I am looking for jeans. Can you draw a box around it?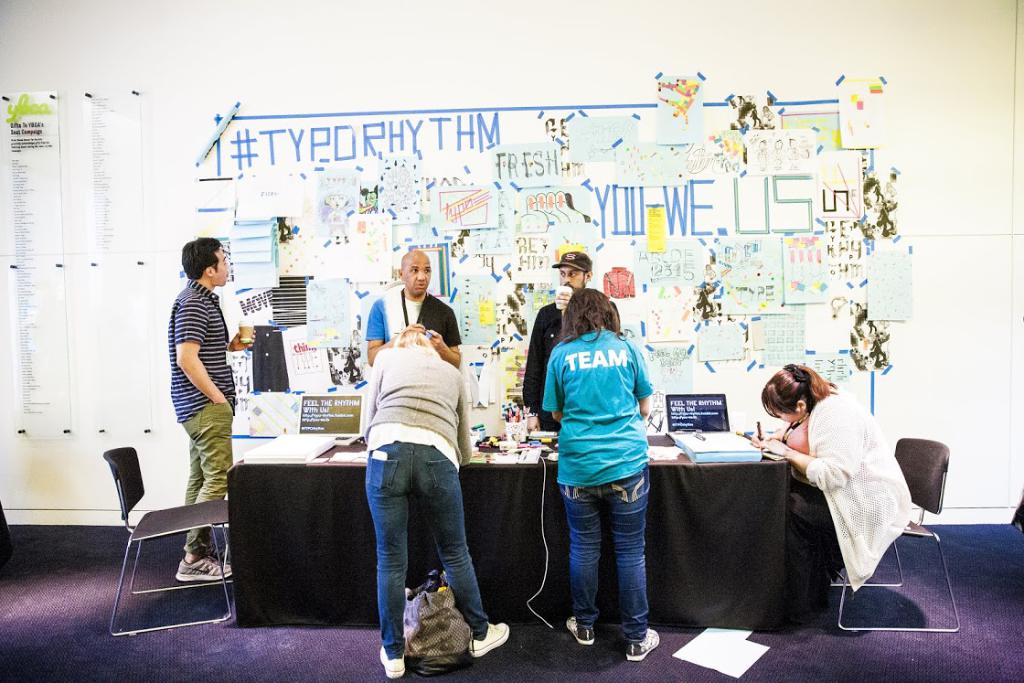
Sure, the bounding box is BBox(556, 469, 650, 641).
